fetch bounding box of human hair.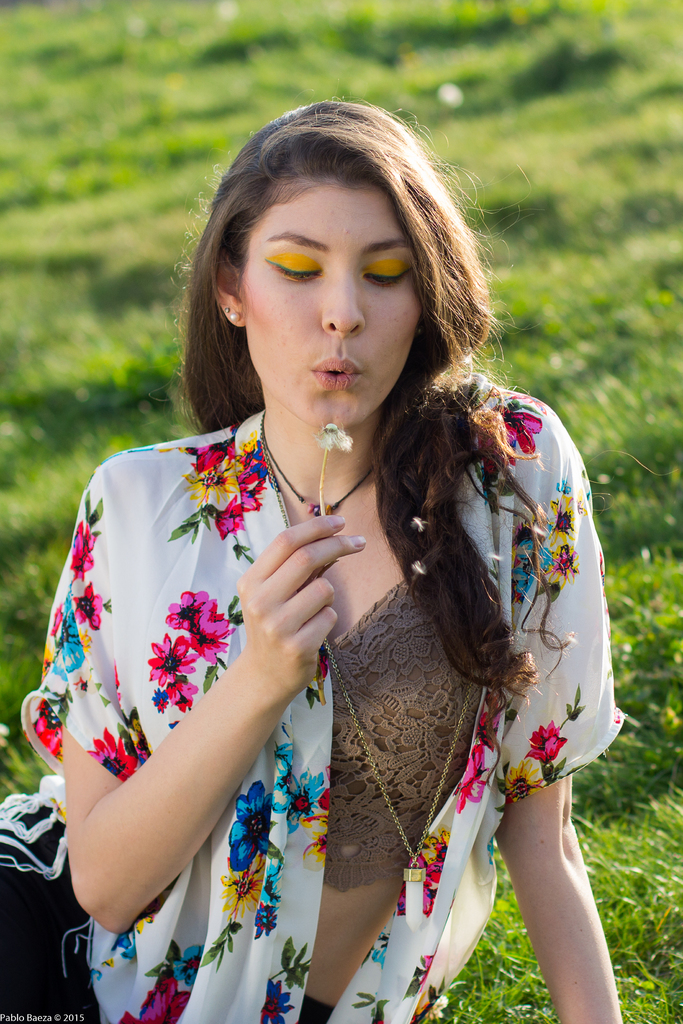
Bbox: <bbox>163, 95, 574, 730</bbox>.
